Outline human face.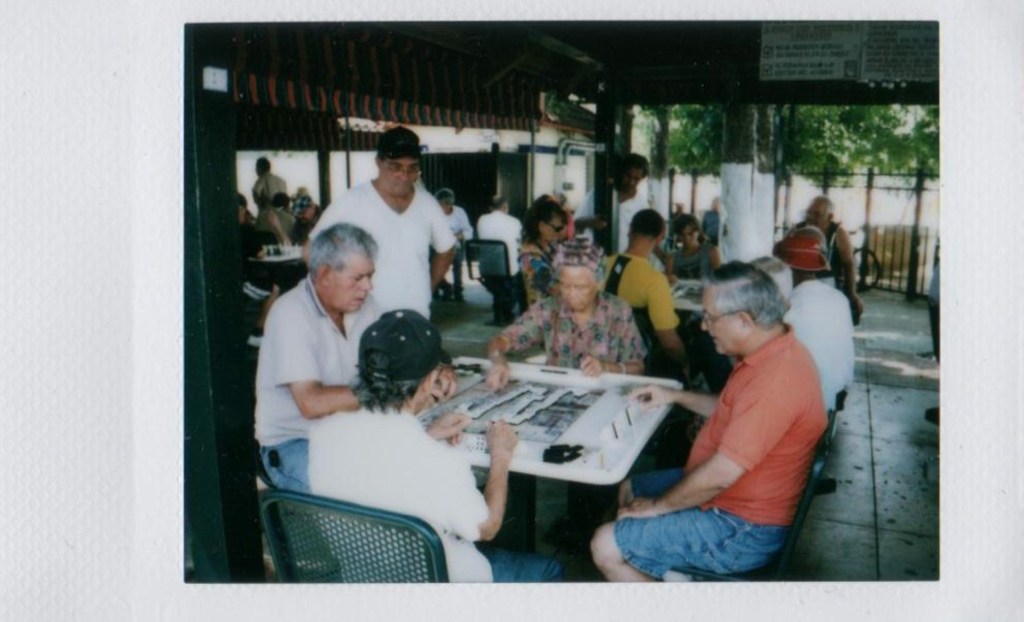
Outline: {"x1": 698, "y1": 291, "x2": 742, "y2": 356}.
